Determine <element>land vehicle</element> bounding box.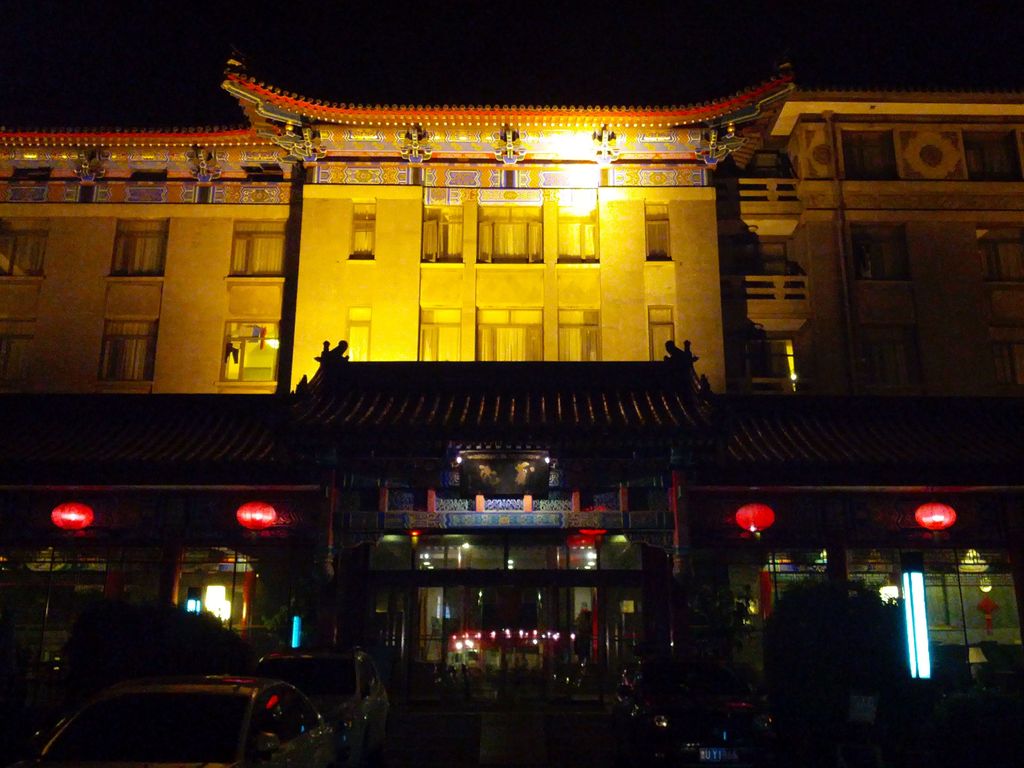
Determined: 262:651:393:758.
